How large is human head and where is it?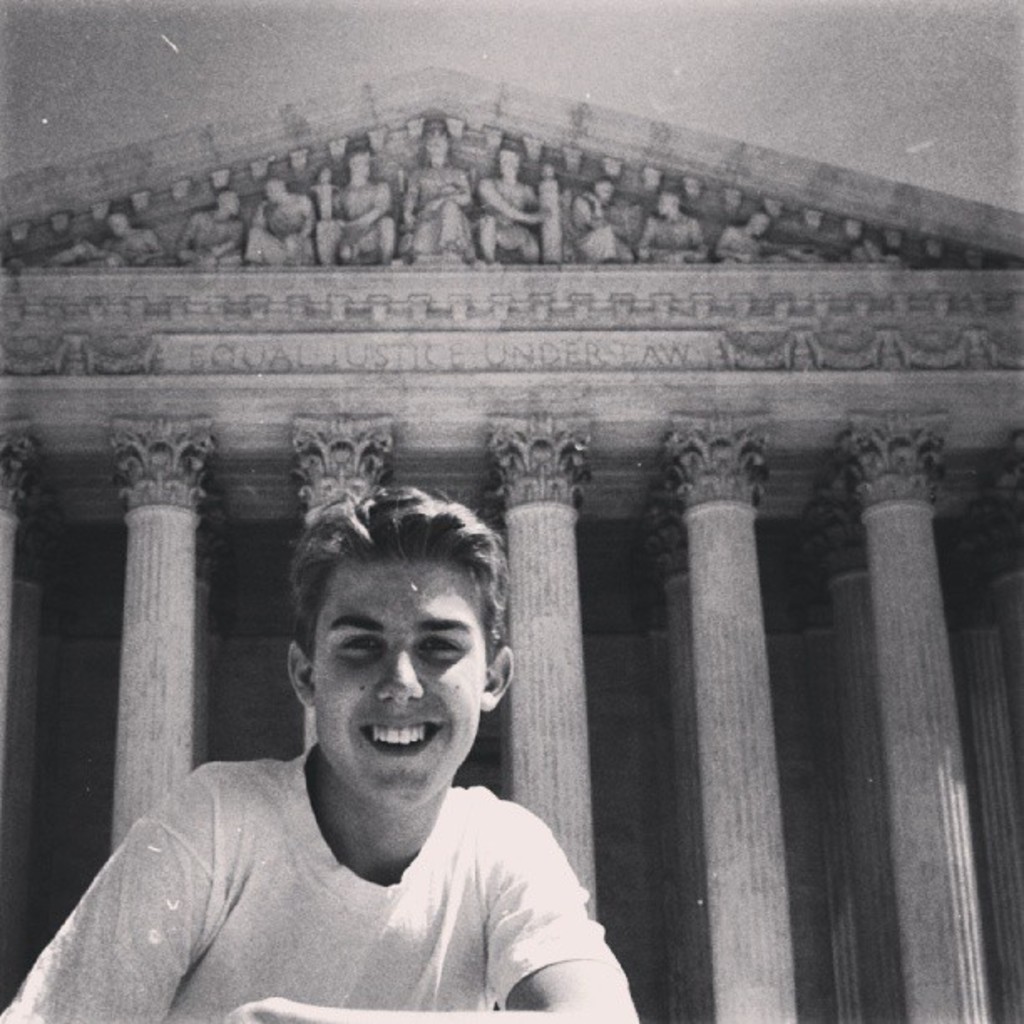
Bounding box: left=214, top=187, right=239, bottom=216.
